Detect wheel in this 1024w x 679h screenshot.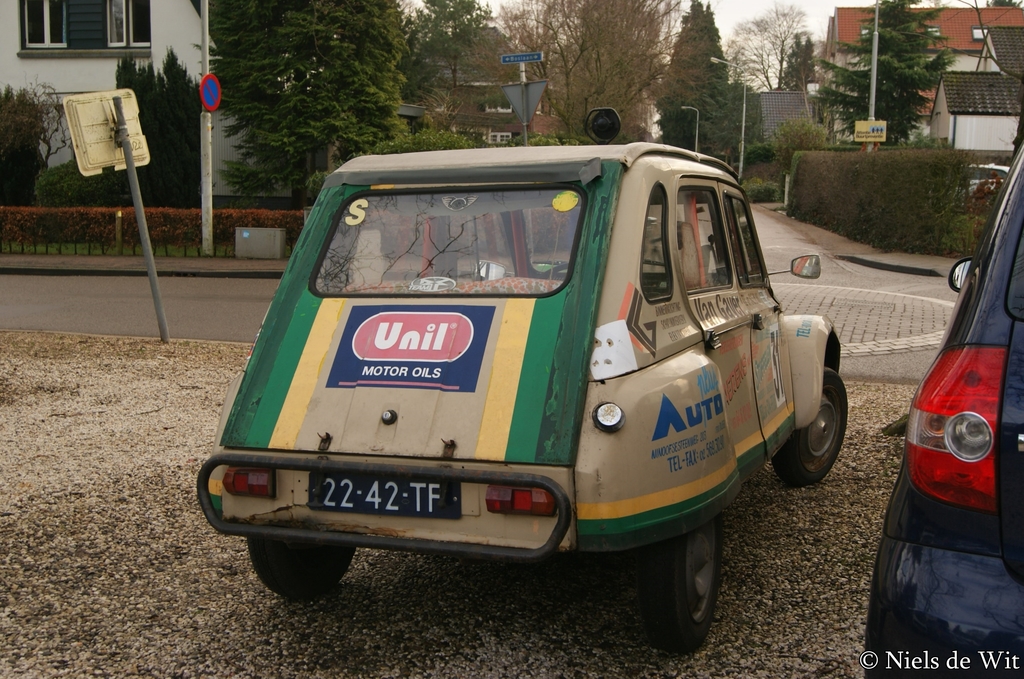
Detection: rect(638, 514, 742, 653).
